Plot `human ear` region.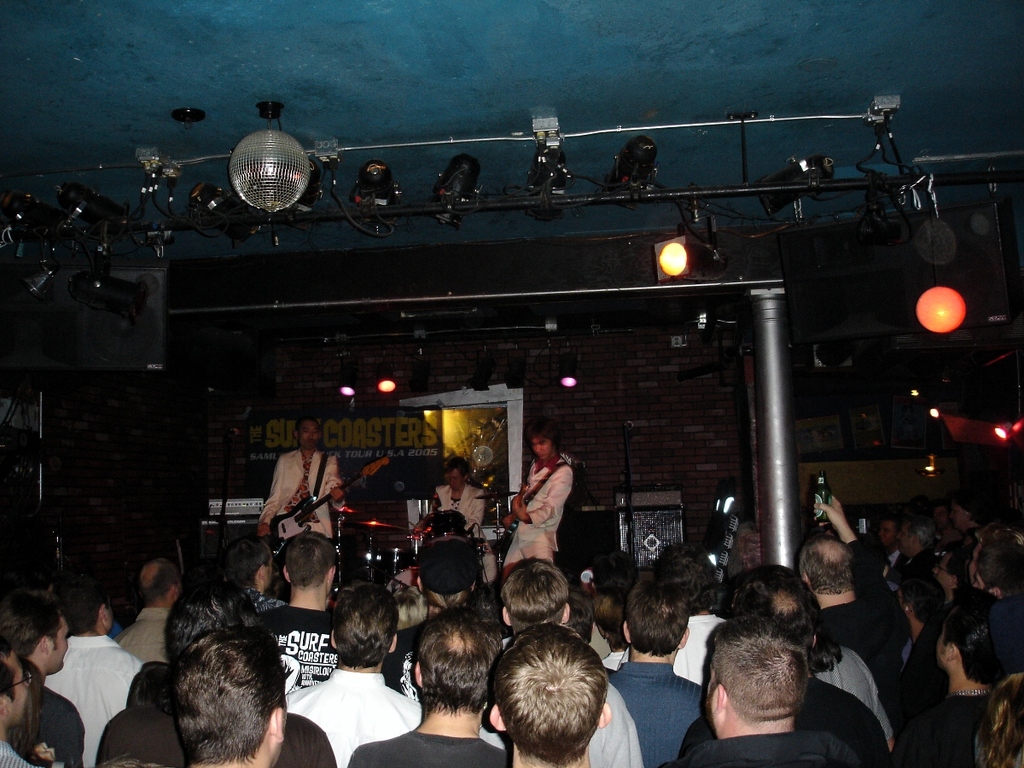
Plotted at crop(503, 605, 513, 627).
